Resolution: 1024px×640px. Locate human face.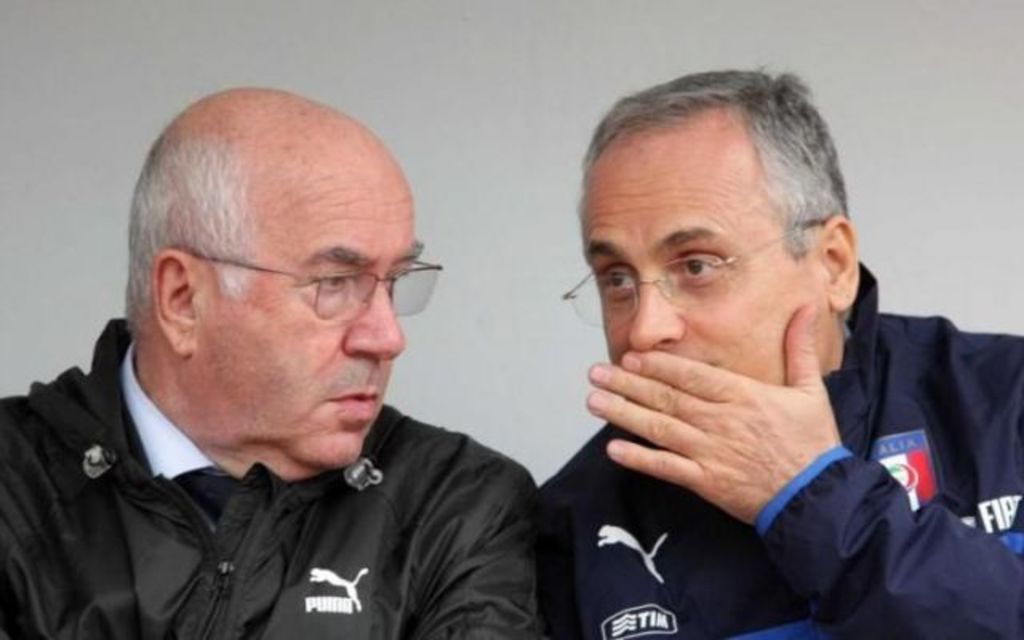
584 144 830 387.
